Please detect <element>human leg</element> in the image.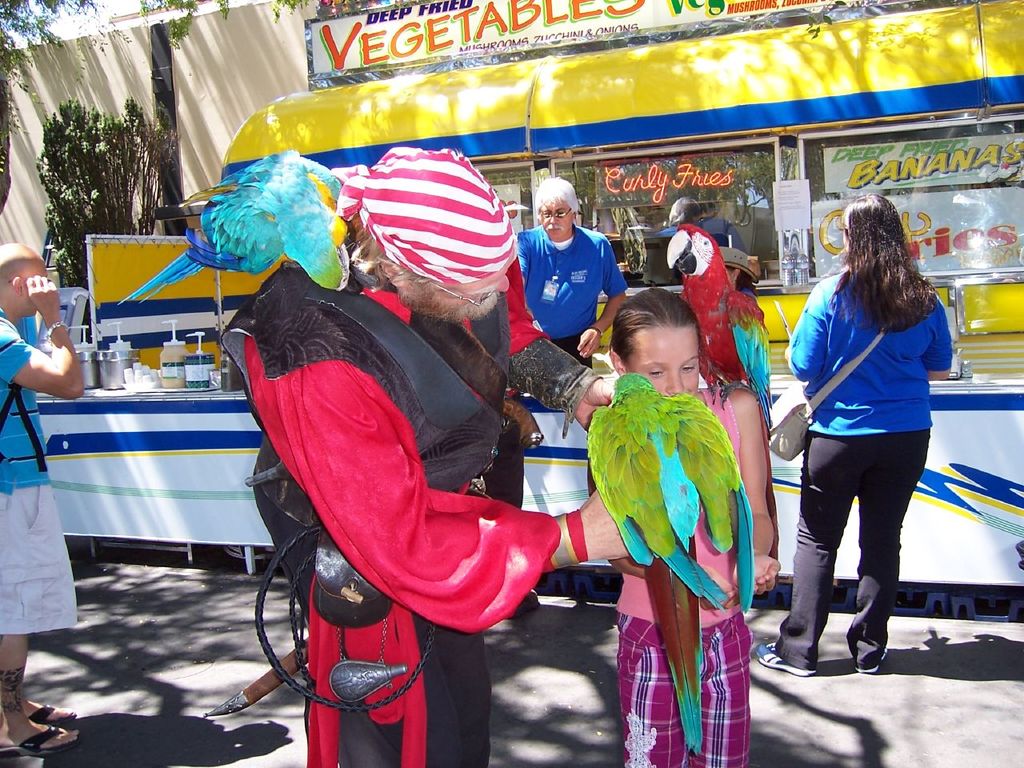
bbox=(689, 612, 749, 766).
